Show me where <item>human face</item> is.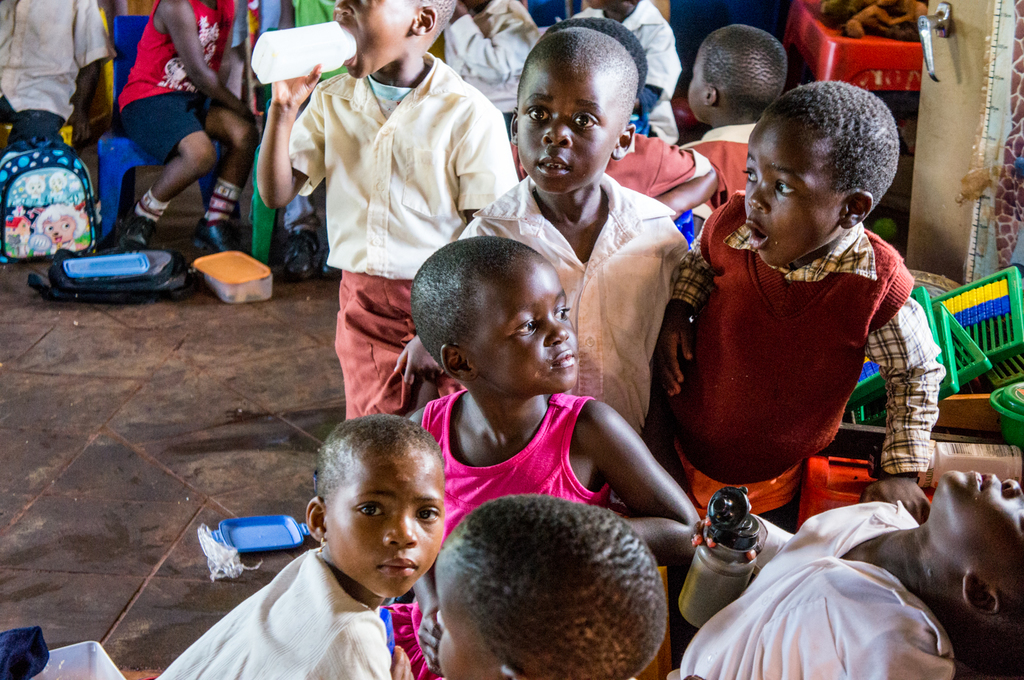
<item>human face</item> is at pyautogui.locateOnScreen(328, 451, 449, 595).
